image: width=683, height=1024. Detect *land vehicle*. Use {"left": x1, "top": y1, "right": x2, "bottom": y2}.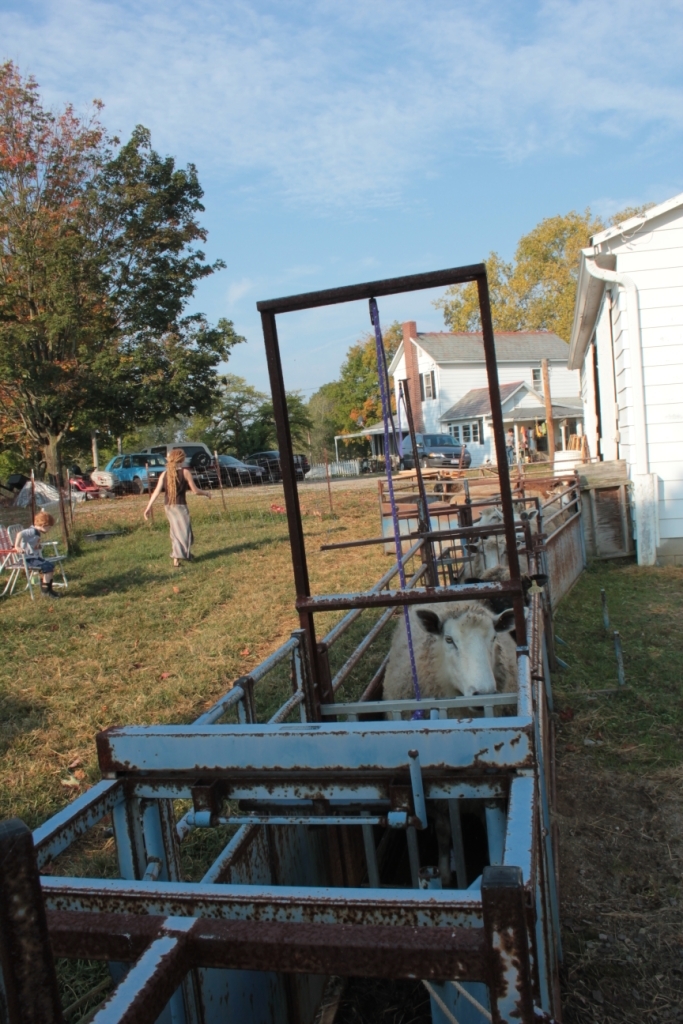
{"left": 91, "top": 451, "right": 173, "bottom": 497}.
